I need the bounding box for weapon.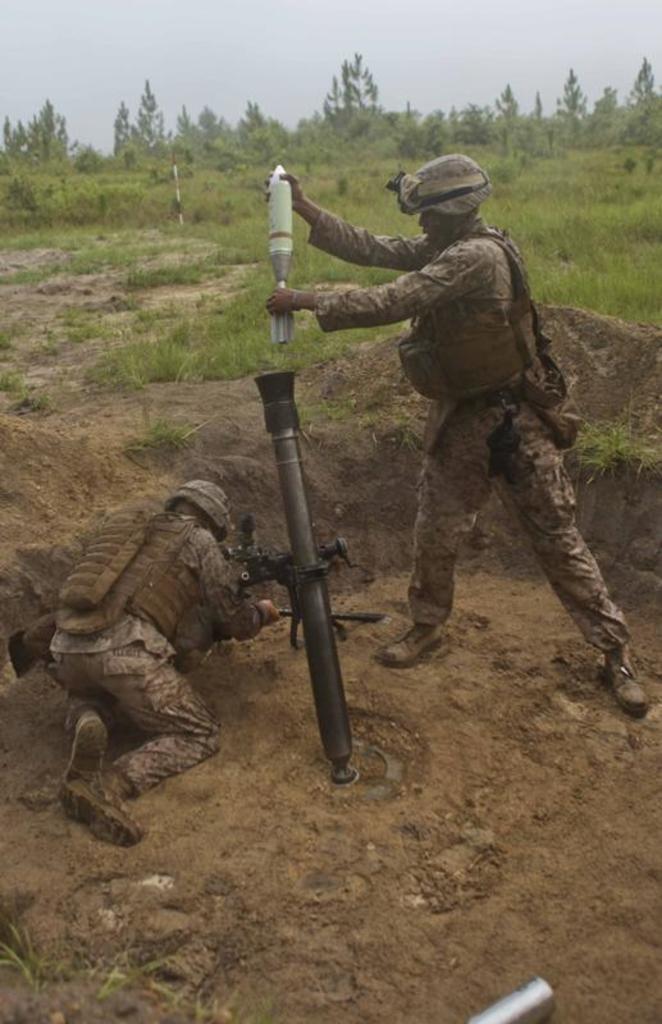
Here it is: Rect(225, 306, 383, 803).
